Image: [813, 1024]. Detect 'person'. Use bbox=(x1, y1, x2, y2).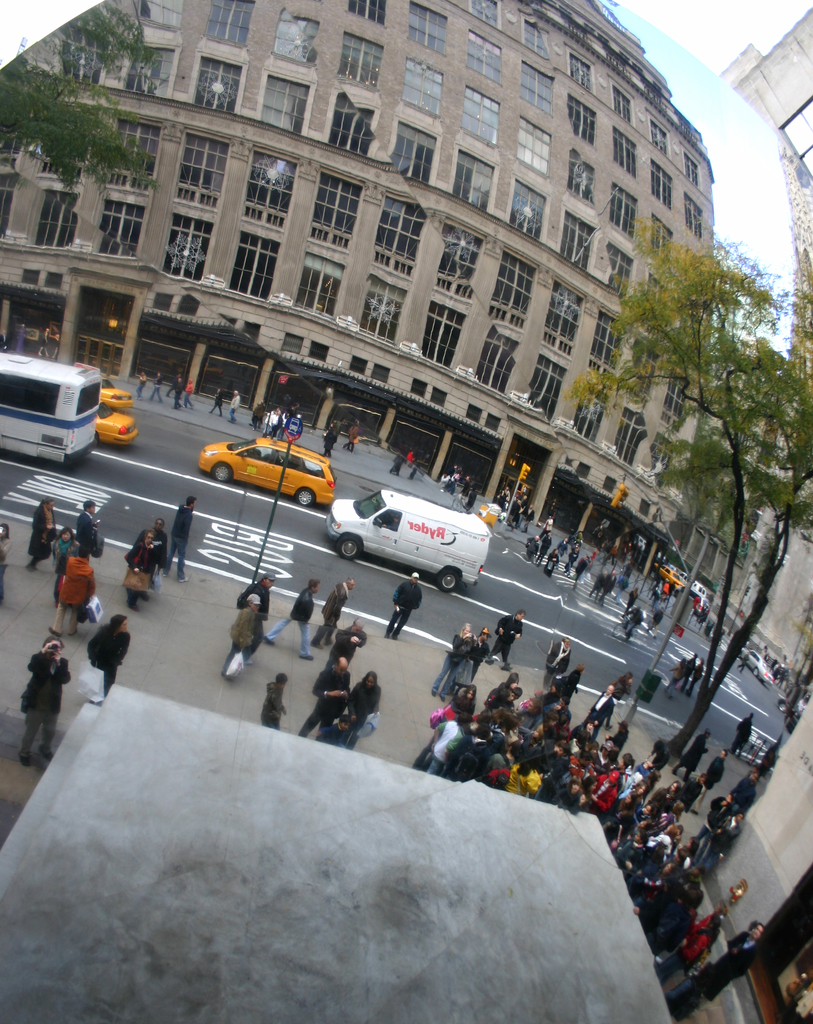
bbox=(383, 564, 425, 643).
